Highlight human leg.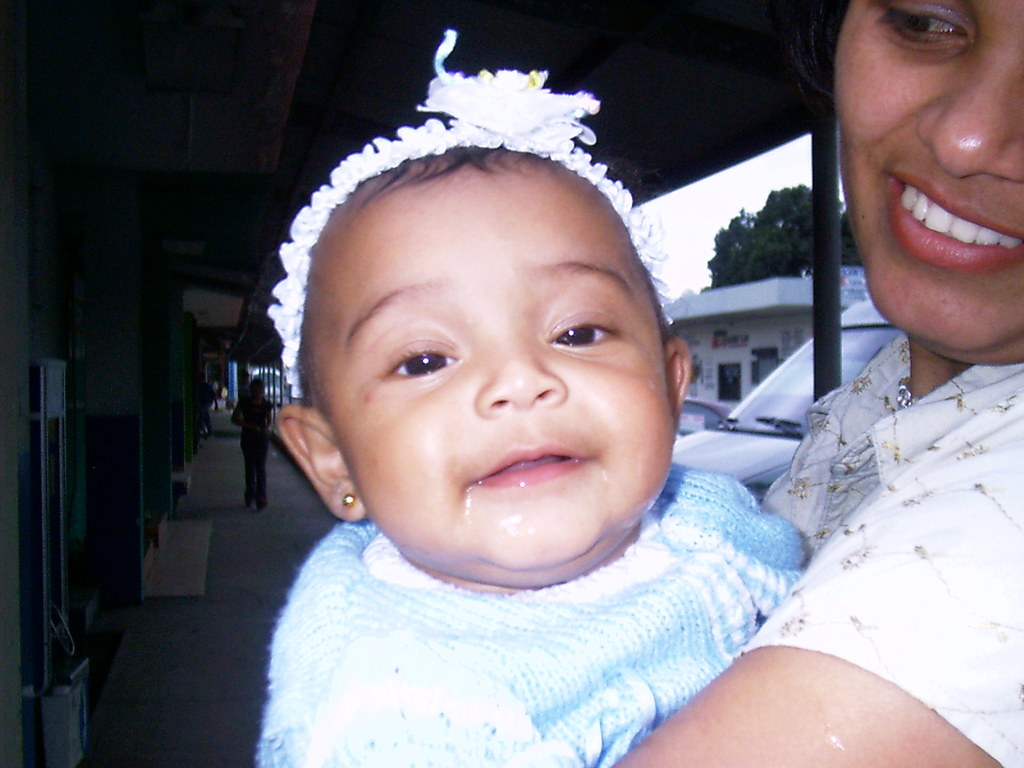
Highlighted region: {"left": 257, "top": 435, "right": 271, "bottom": 508}.
